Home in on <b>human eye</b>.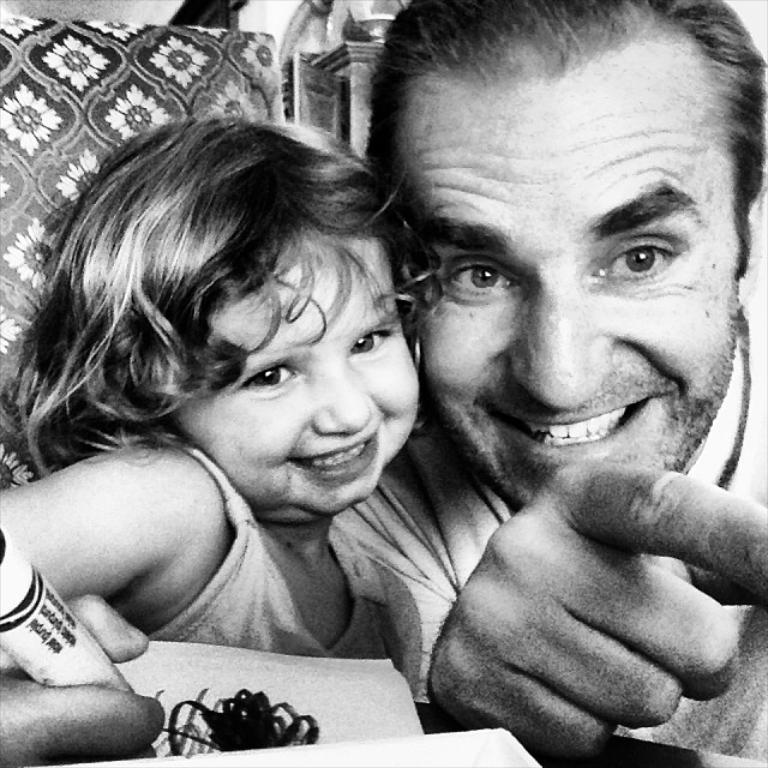
Homed in at l=596, t=233, r=686, b=284.
